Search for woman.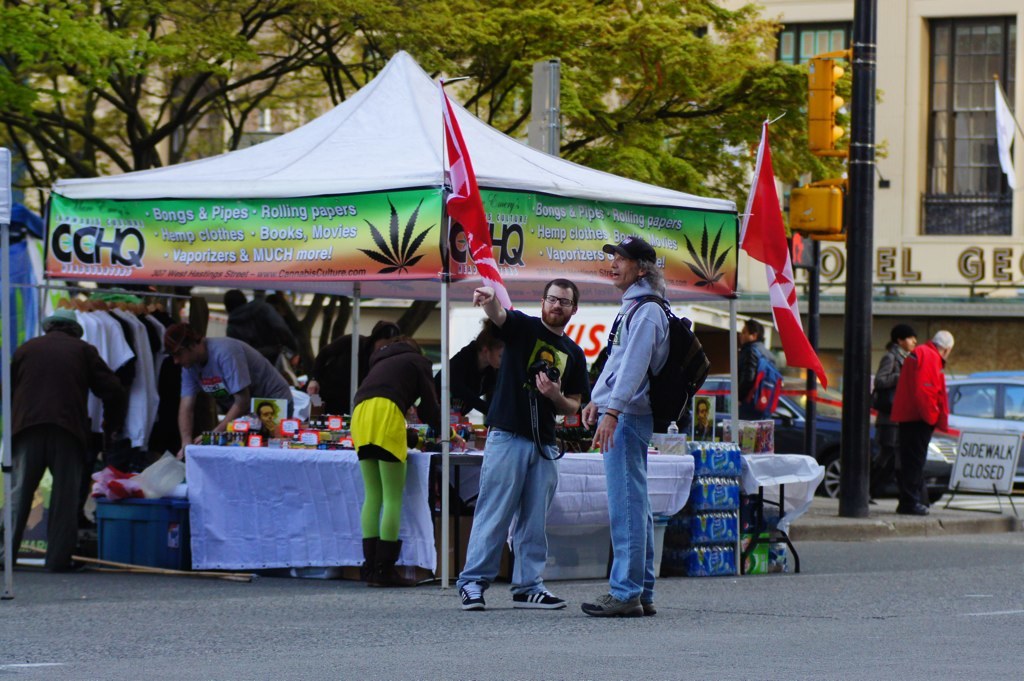
Found at [x1=344, y1=341, x2=442, y2=585].
